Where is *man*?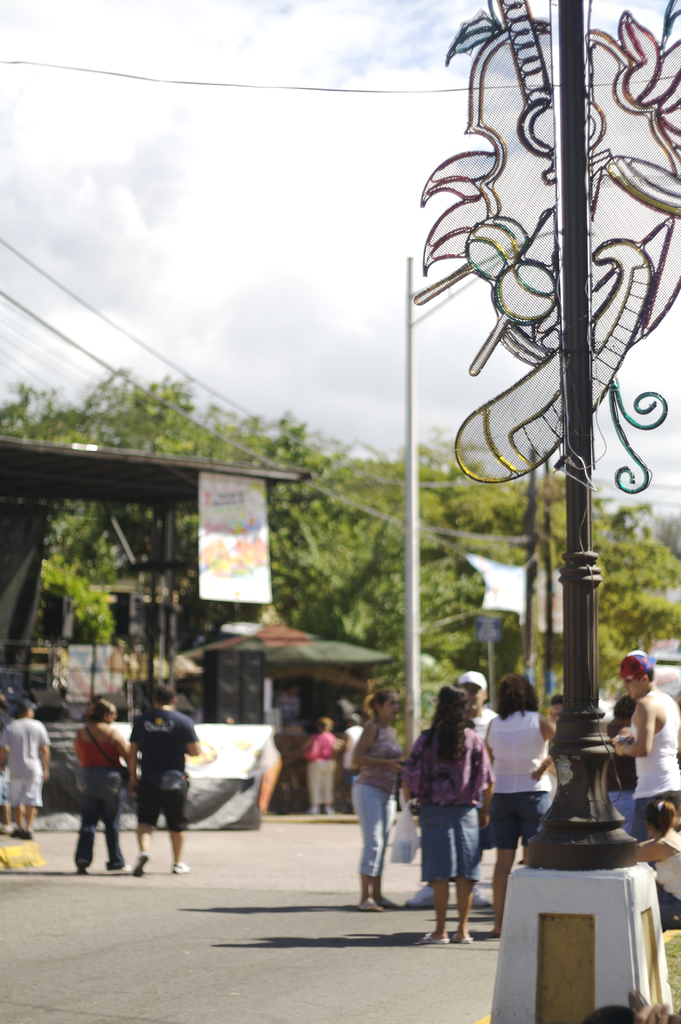
pyautogui.locateOnScreen(334, 717, 363, 803).
